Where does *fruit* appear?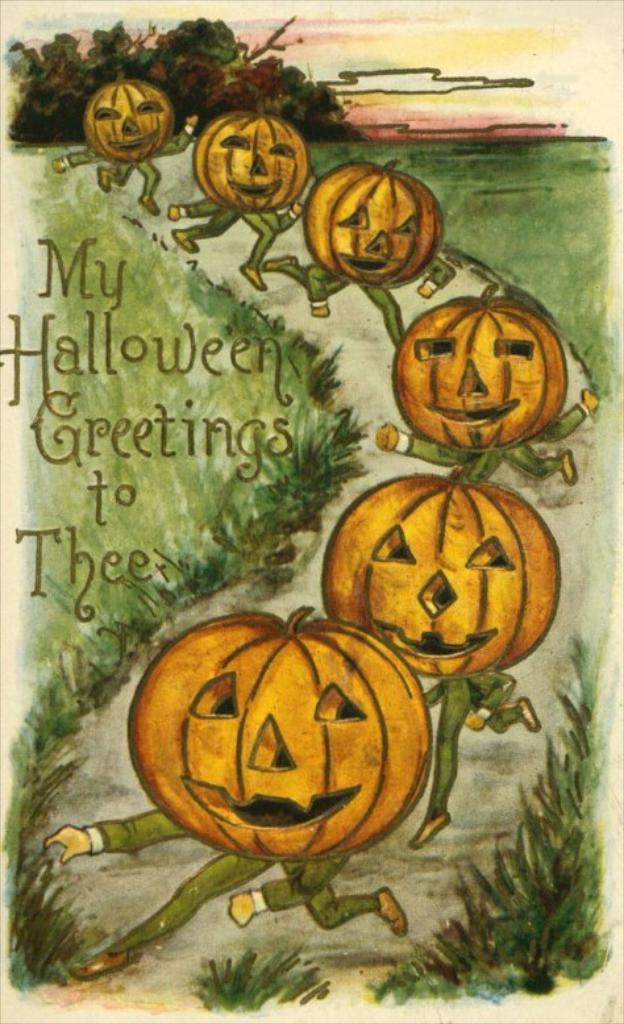
Appears at detection(387, 282, 571, 451).
